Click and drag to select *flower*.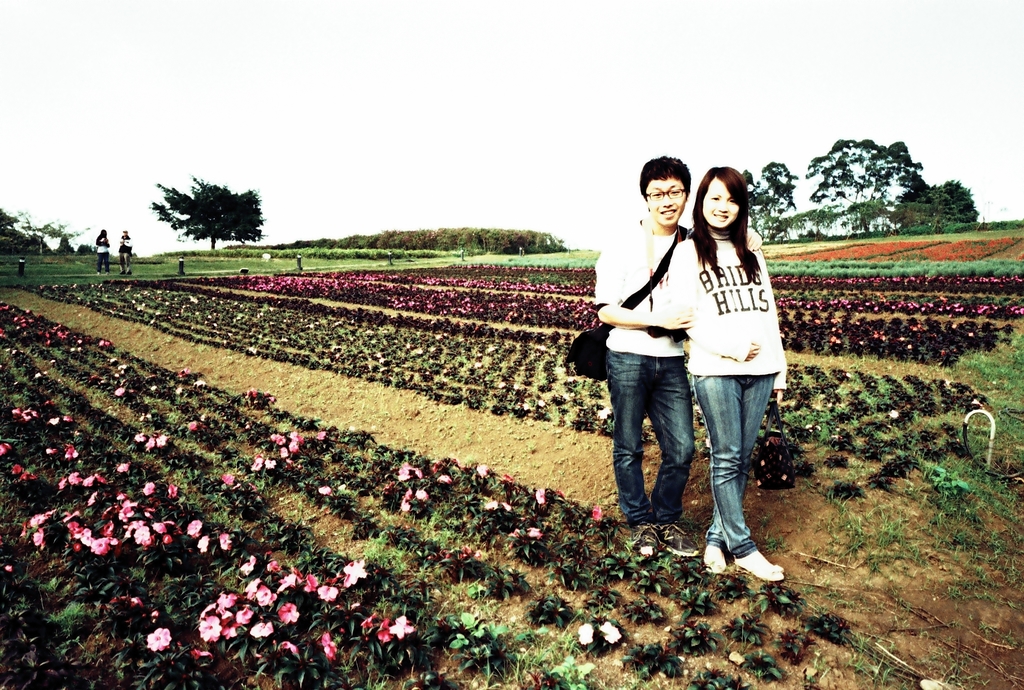
Selection: rect(49, 417, 58, 428).
